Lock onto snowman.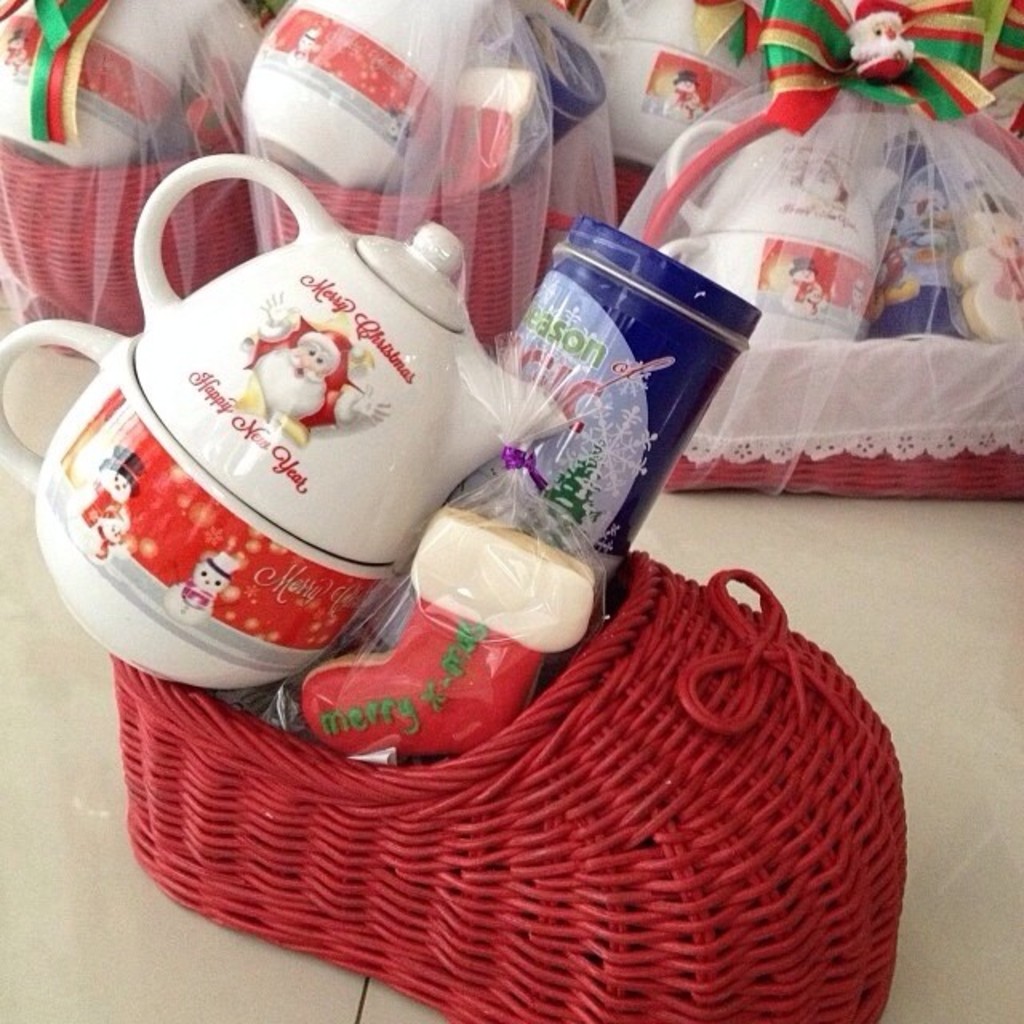
Locked: [x1=77, y1=448, x2=136, y2=571].
